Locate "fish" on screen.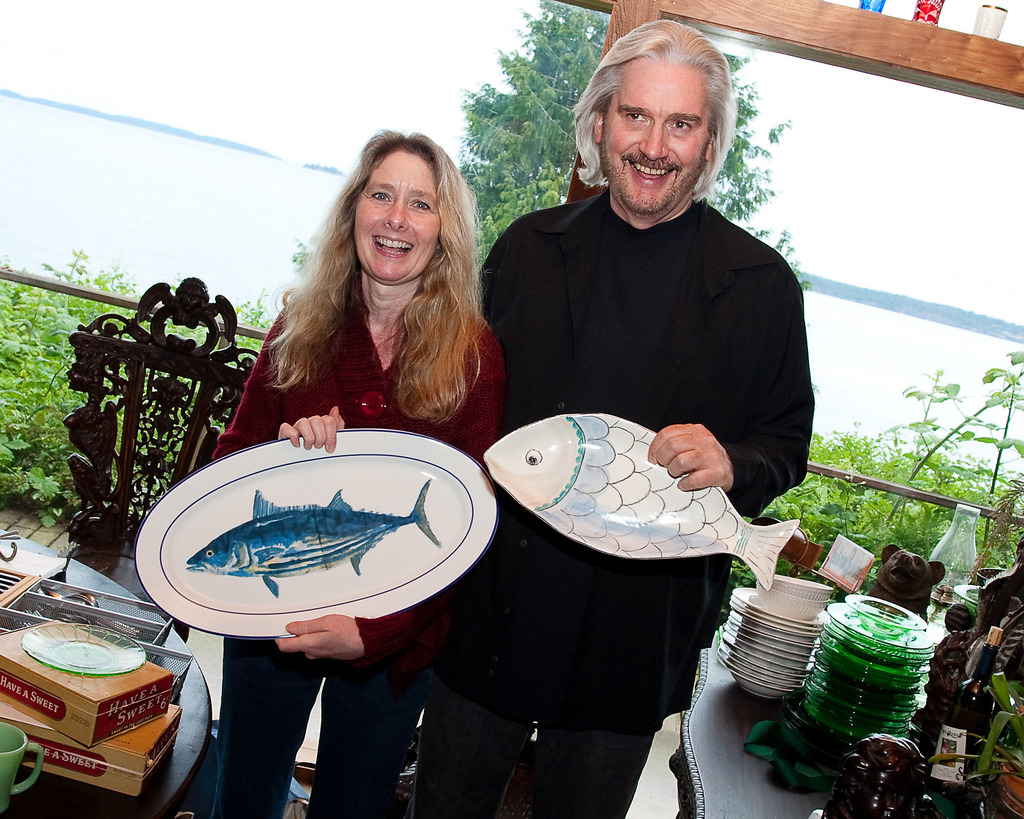
On screen at bbox(179, 469, 444, 599).
